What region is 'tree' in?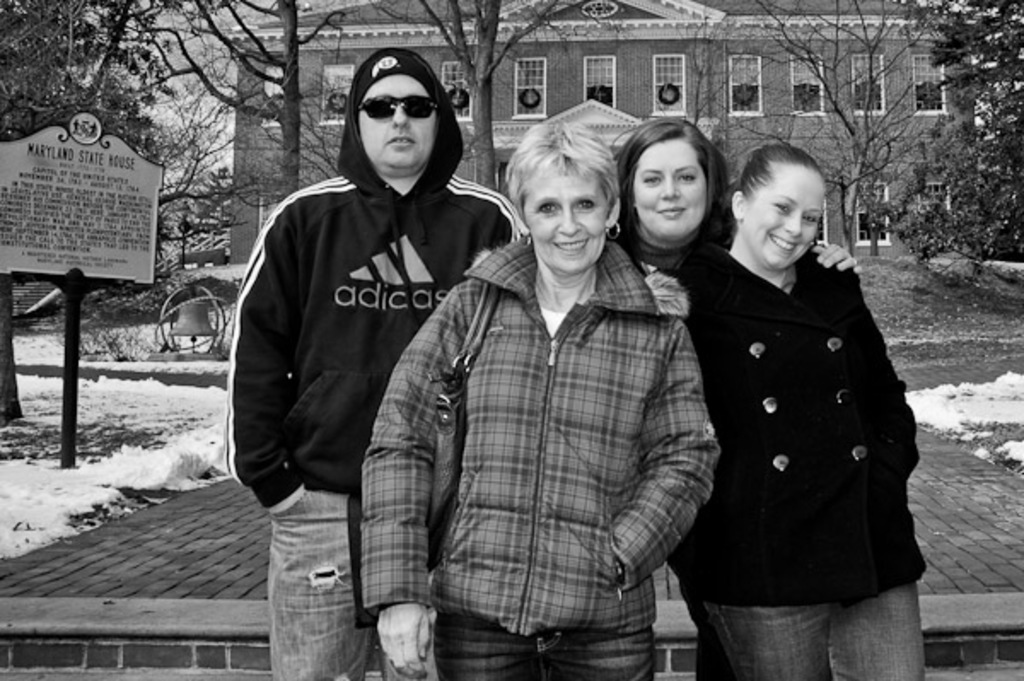
(x1=901, y1=0, x2=1022, y2=102).
